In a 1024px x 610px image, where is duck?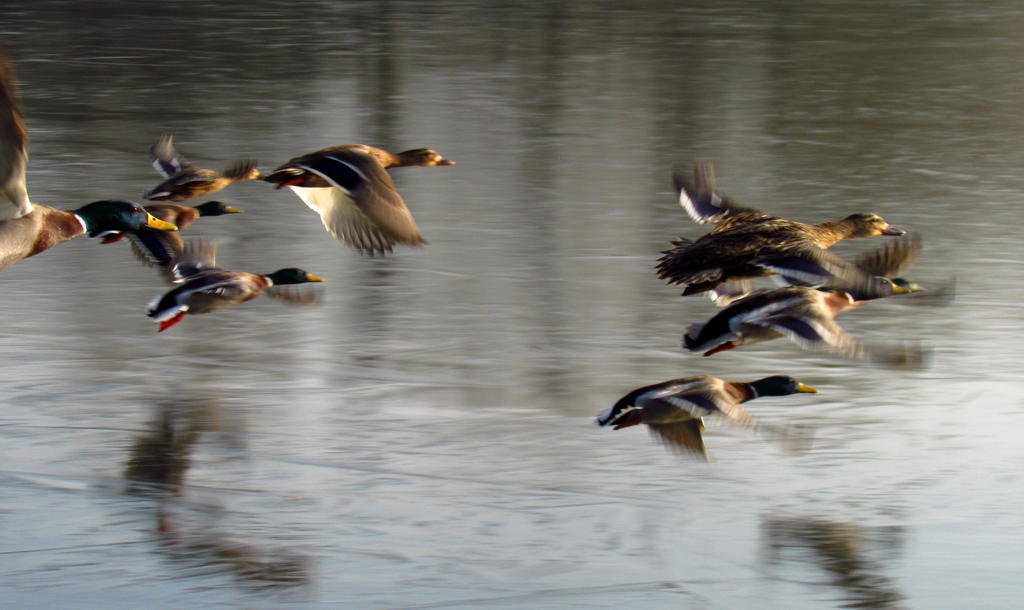
(254,141,458,271).
